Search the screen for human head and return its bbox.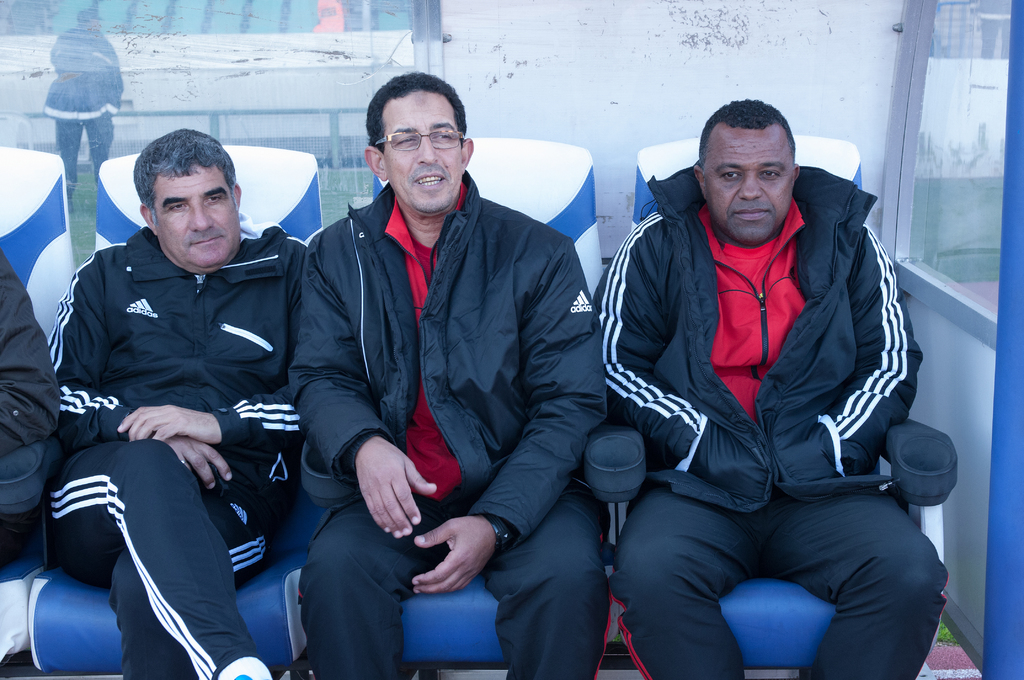
Found: <box>74,5,108,33</box>.
